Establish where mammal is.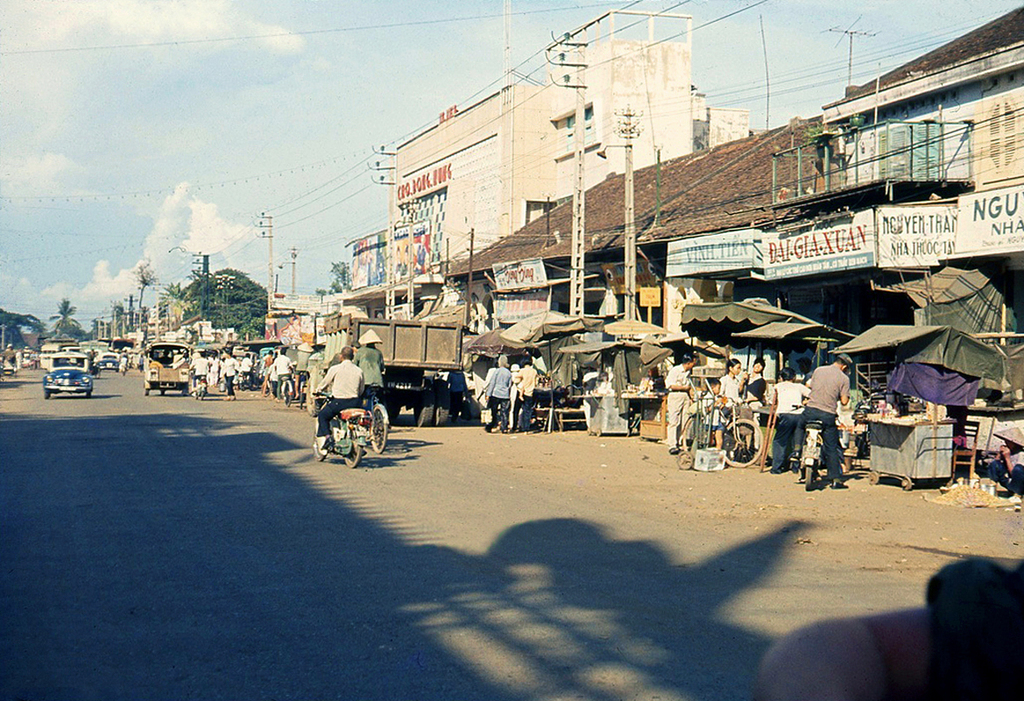
Established at bbox=[208, 352, 218, 383].
